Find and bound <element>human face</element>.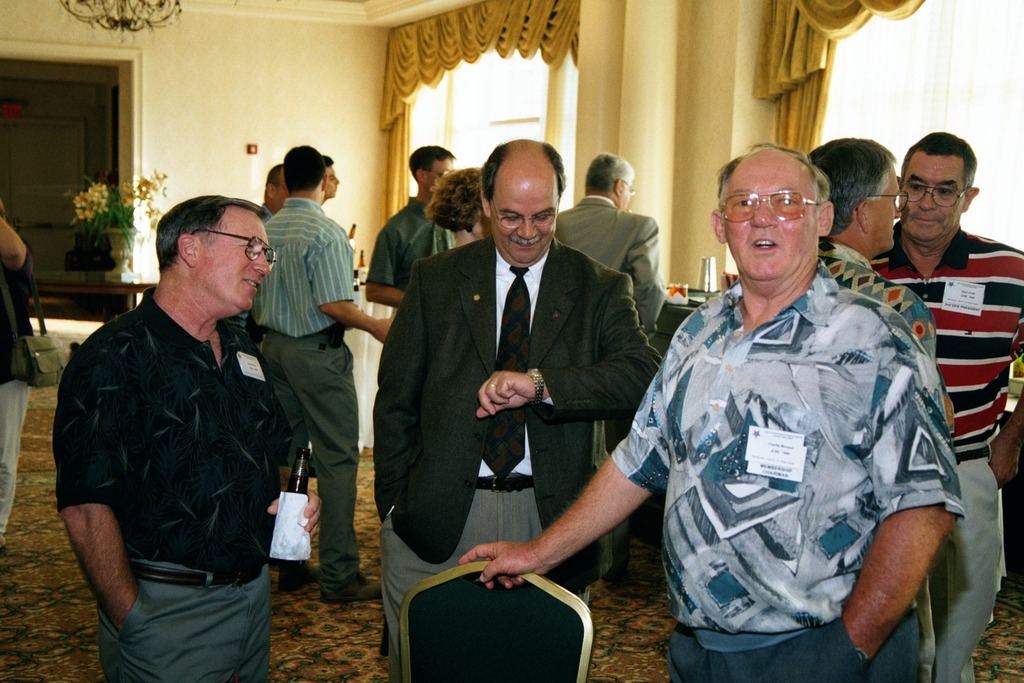
Bound: bbox=(601, 169, 640, 211).
